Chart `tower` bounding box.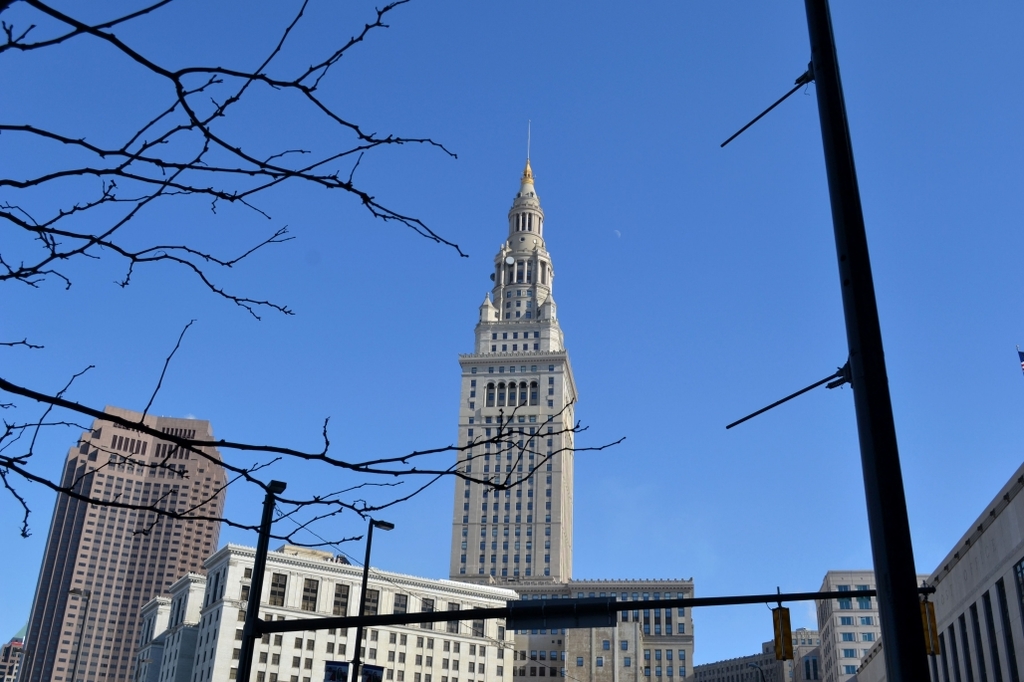
Charted: BBox(449, 121, 579, 584).
